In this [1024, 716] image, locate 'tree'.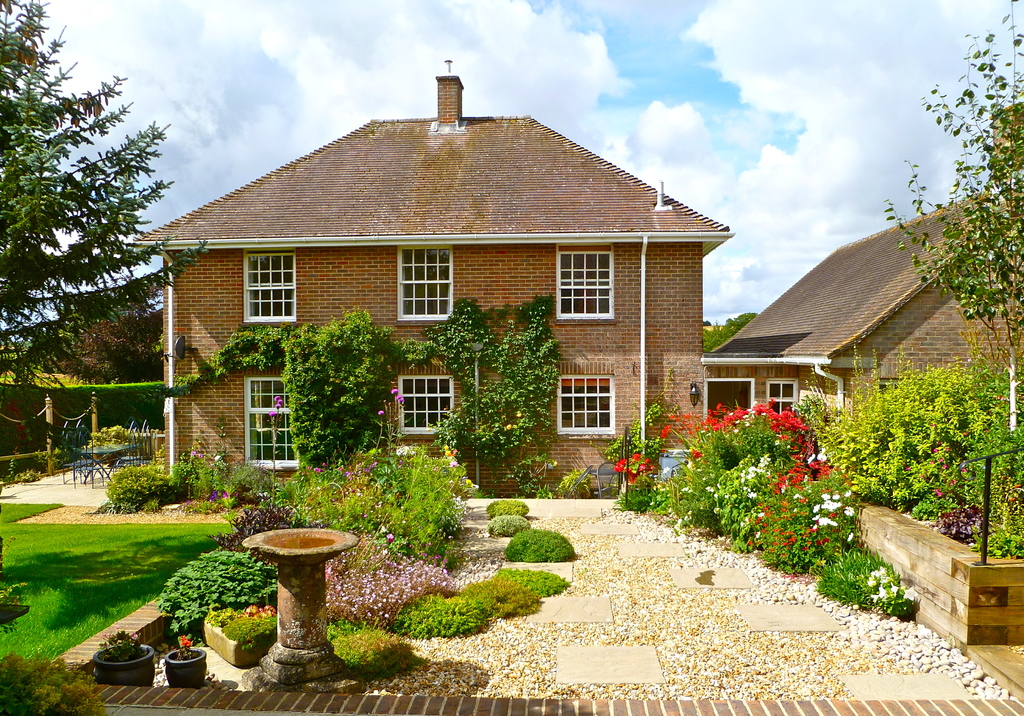
Bounding box: l=883, t=0, r=1023, b=426.
